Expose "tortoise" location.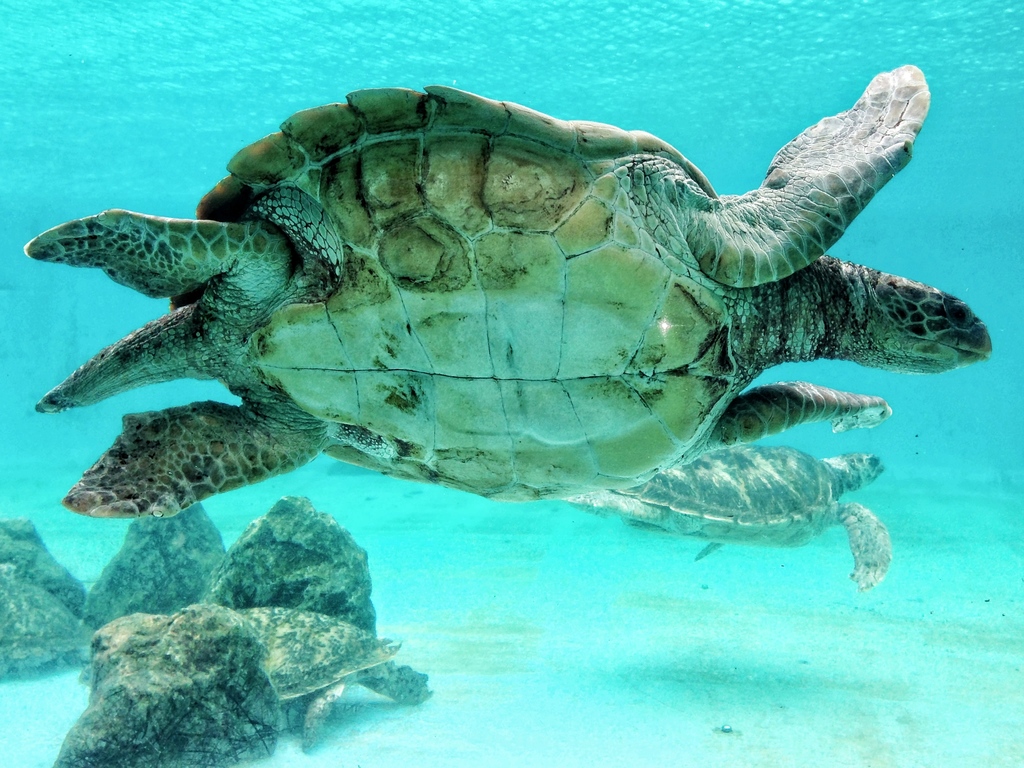
Exposed at (234,605,433,750).
